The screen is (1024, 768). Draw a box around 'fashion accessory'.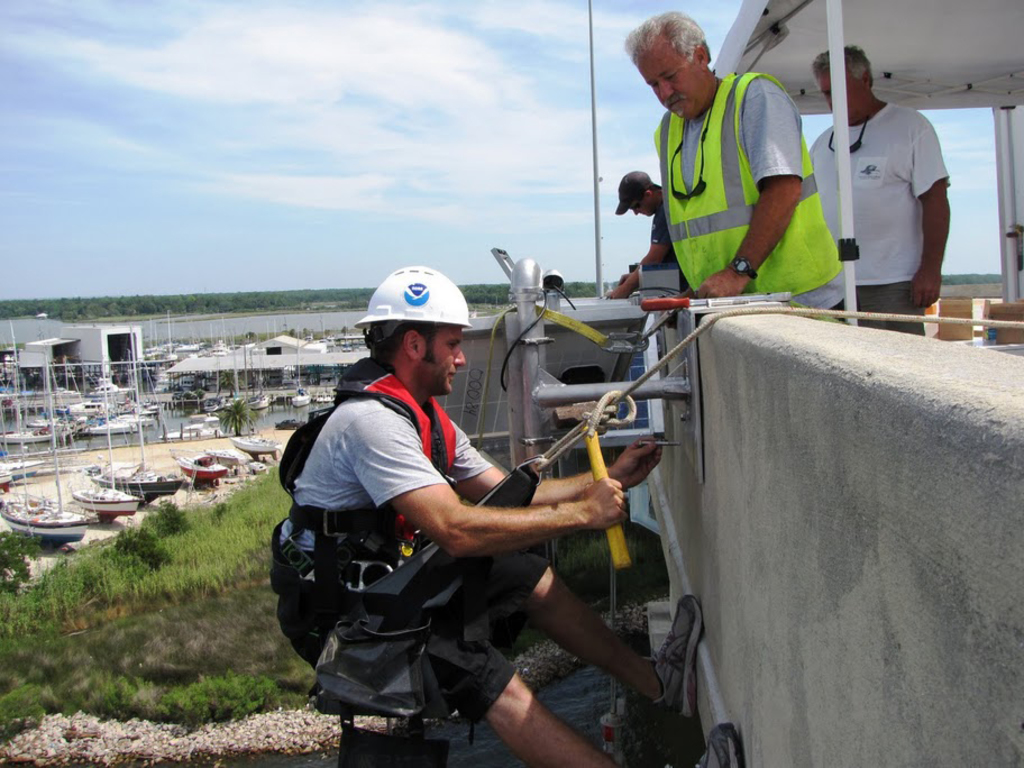
Rect(670, 77, 721, 200).
